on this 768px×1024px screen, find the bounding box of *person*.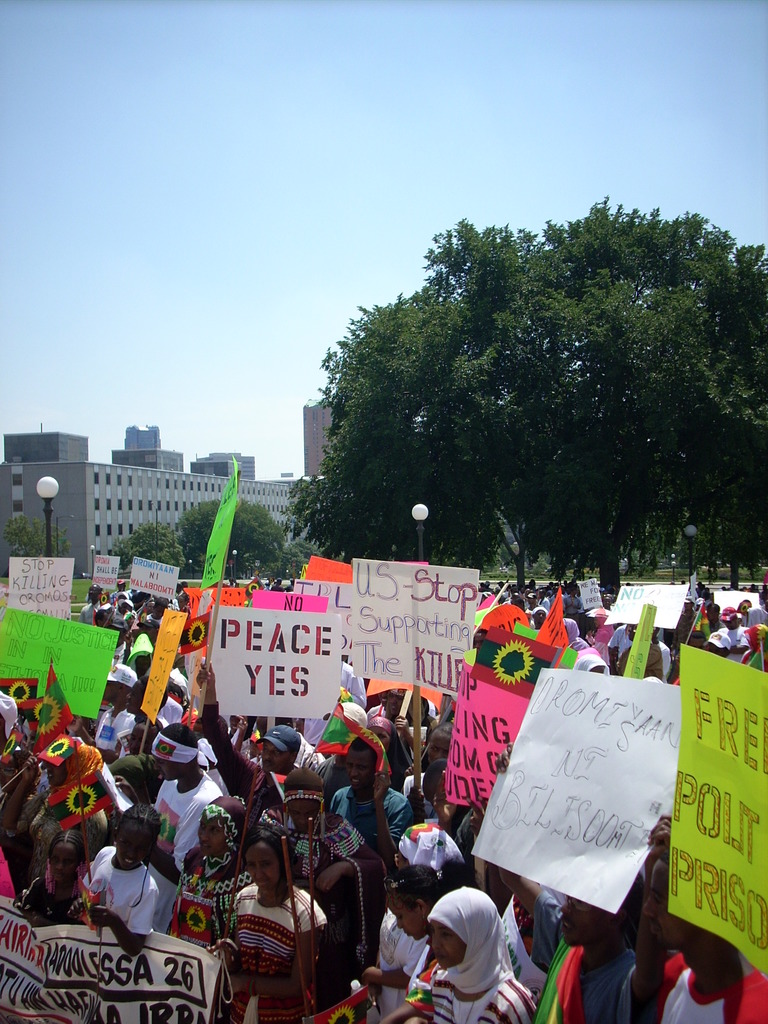
Bounding box: {"x1": 400, "y1": 716, "x2": 451, "y2": 810}.
